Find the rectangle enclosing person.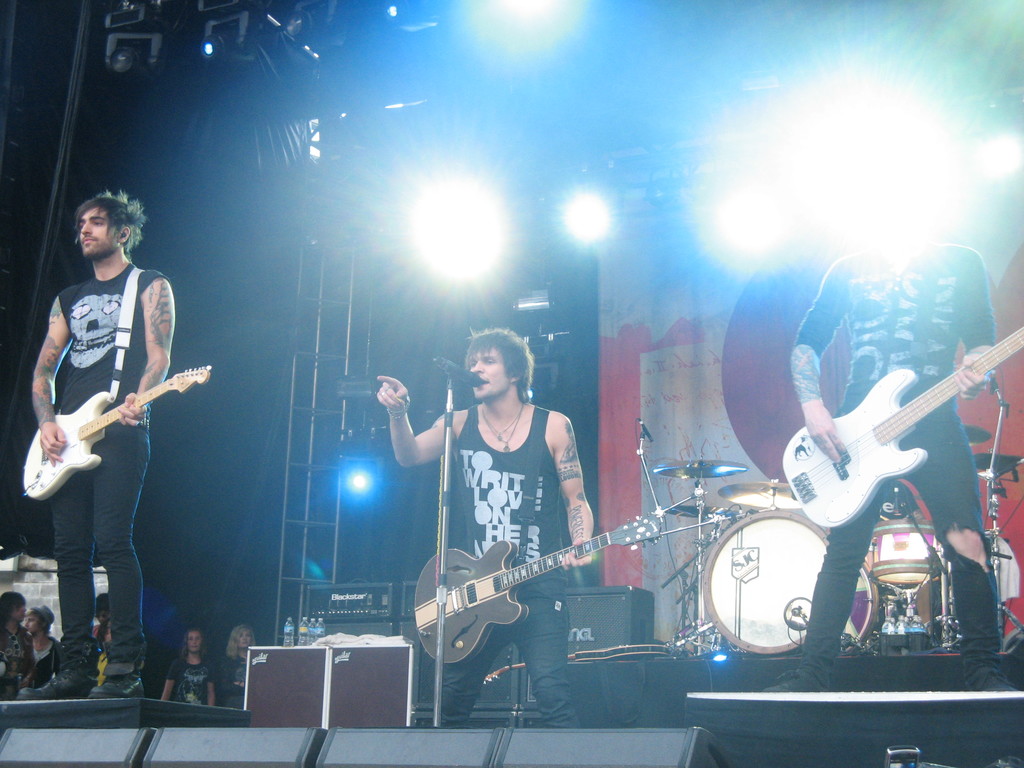
[left=92, top=590, right=113, bottom=646].
